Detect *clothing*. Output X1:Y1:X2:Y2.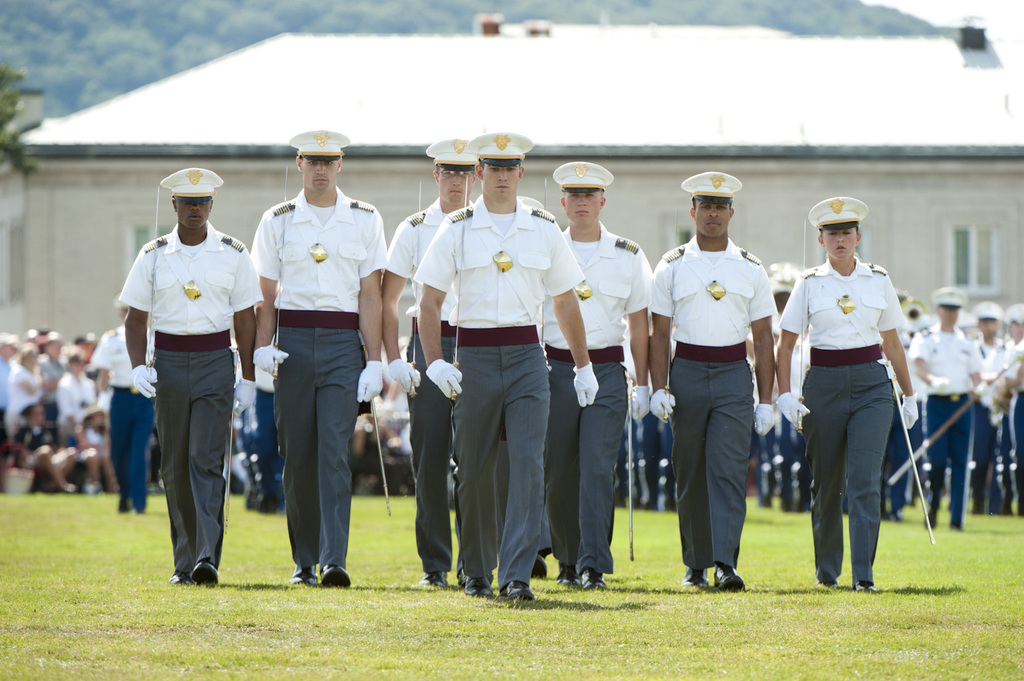
100:329:169:376.
